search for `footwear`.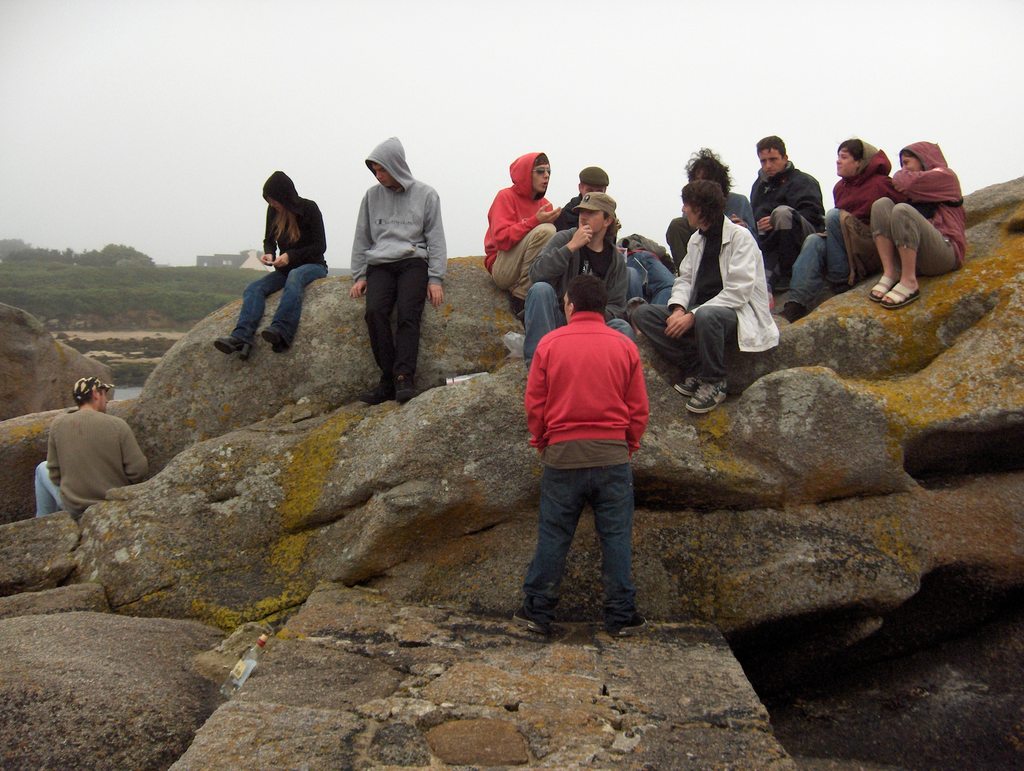
Found at left=387, top=379, right=415, bottom=405.
